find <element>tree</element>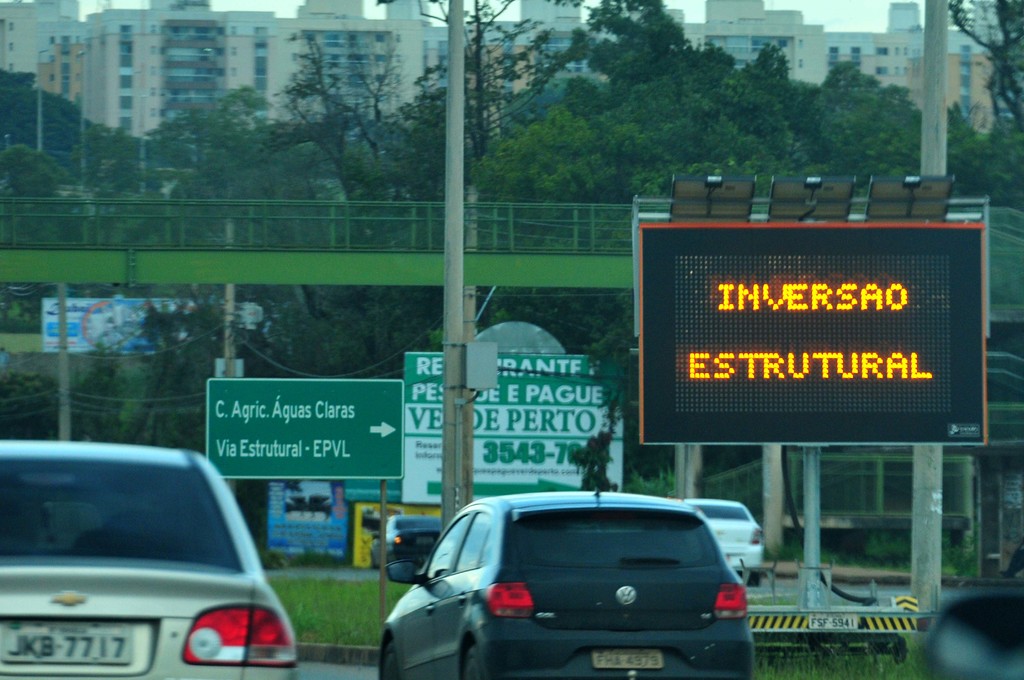
[538, 0, 698, 118]
